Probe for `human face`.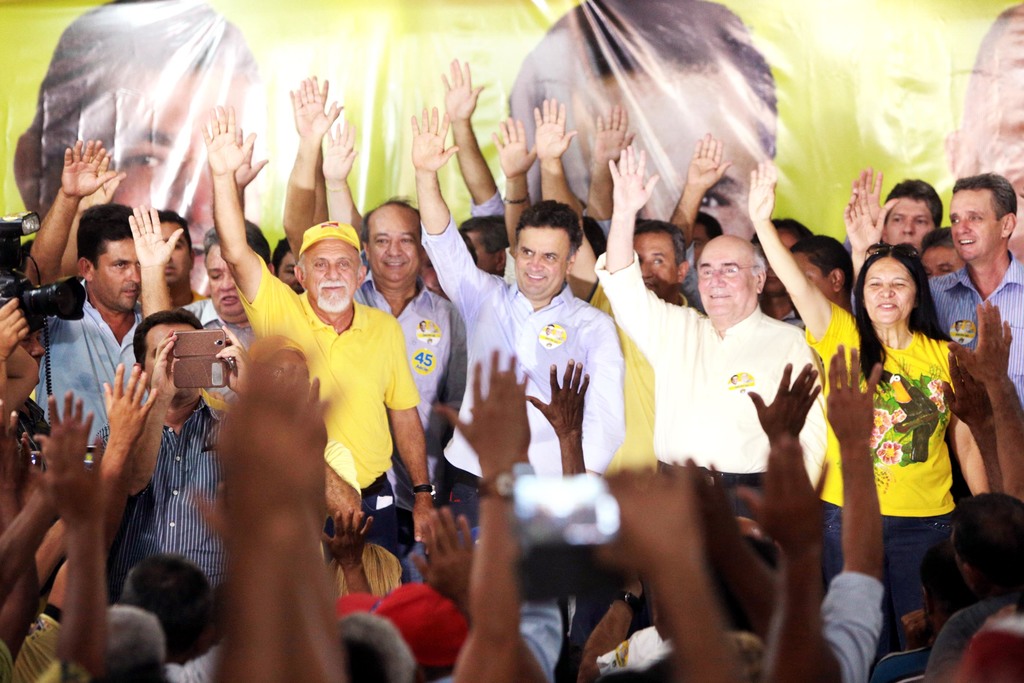
Probe result: detection(279, 256, 299, 294).
